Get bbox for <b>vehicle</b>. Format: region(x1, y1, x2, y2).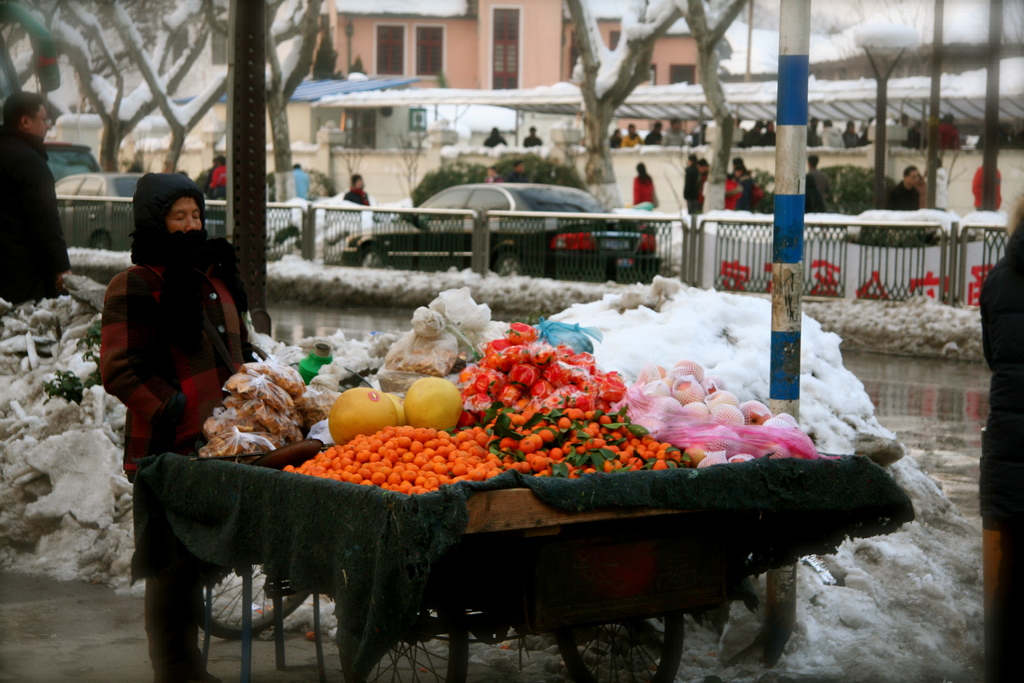
region(35, 142, 105, 186).
